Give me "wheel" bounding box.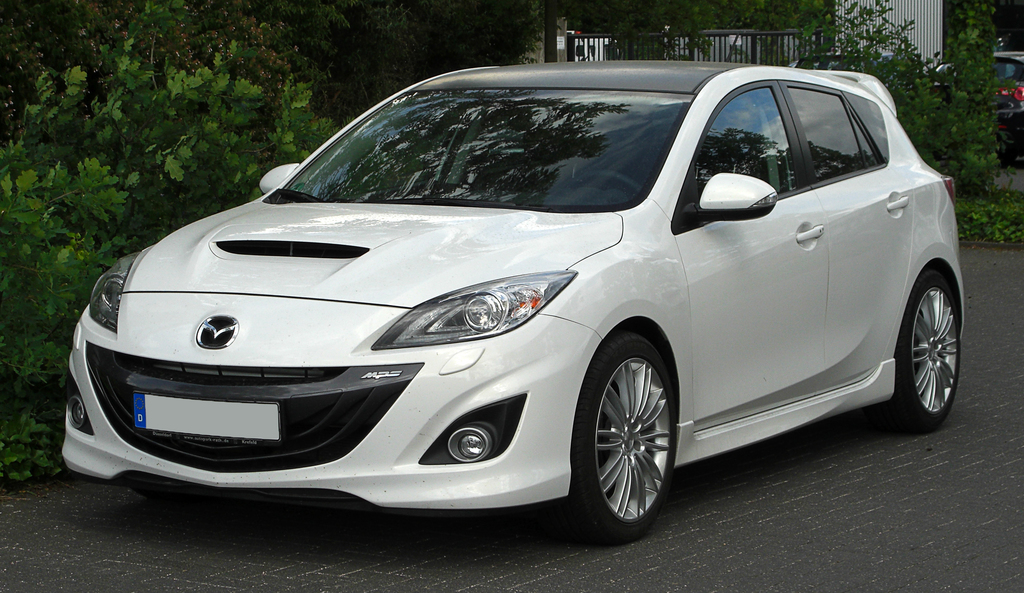
bbox=(575, 334, 684, 528).
